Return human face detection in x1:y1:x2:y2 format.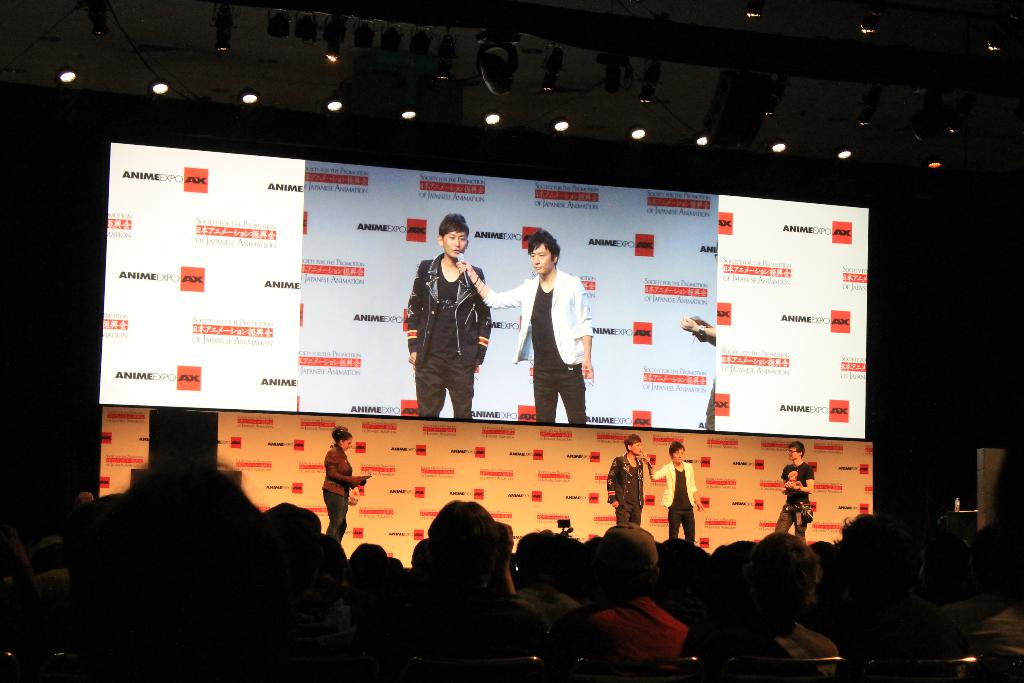
788:448:796:459.
